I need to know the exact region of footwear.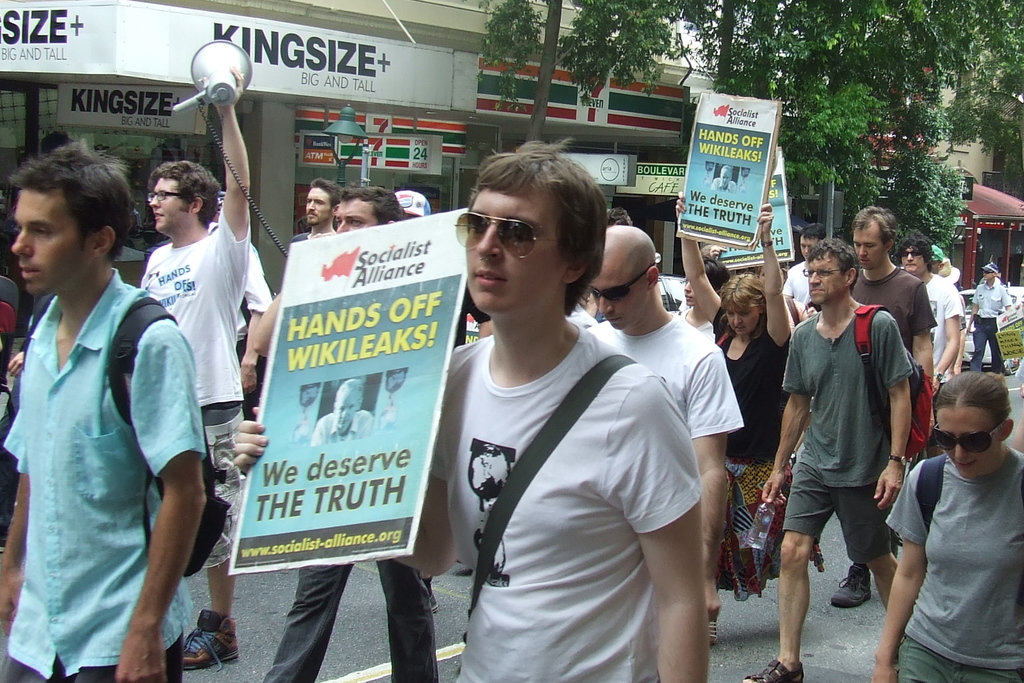
Region: region(749, 645, 813, 682).
